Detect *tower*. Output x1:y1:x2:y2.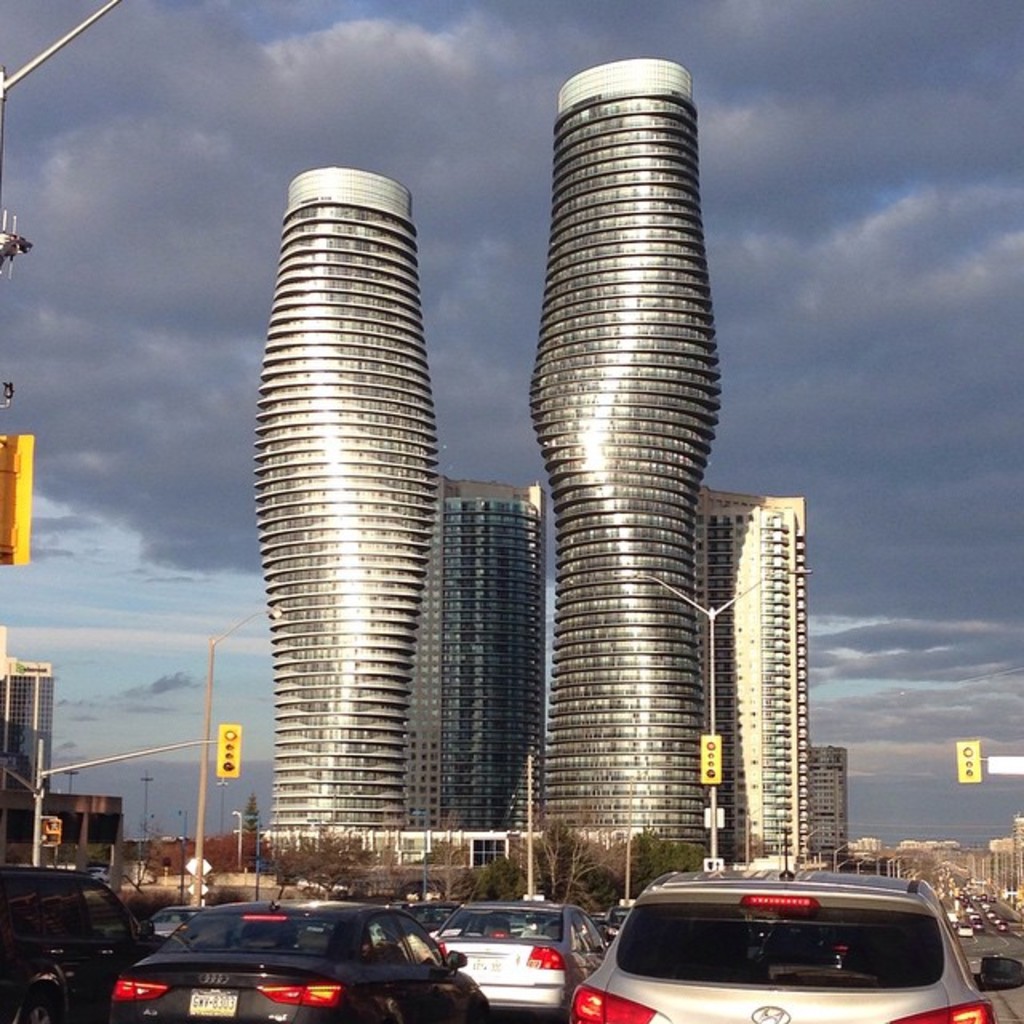
678:477:813:869.
